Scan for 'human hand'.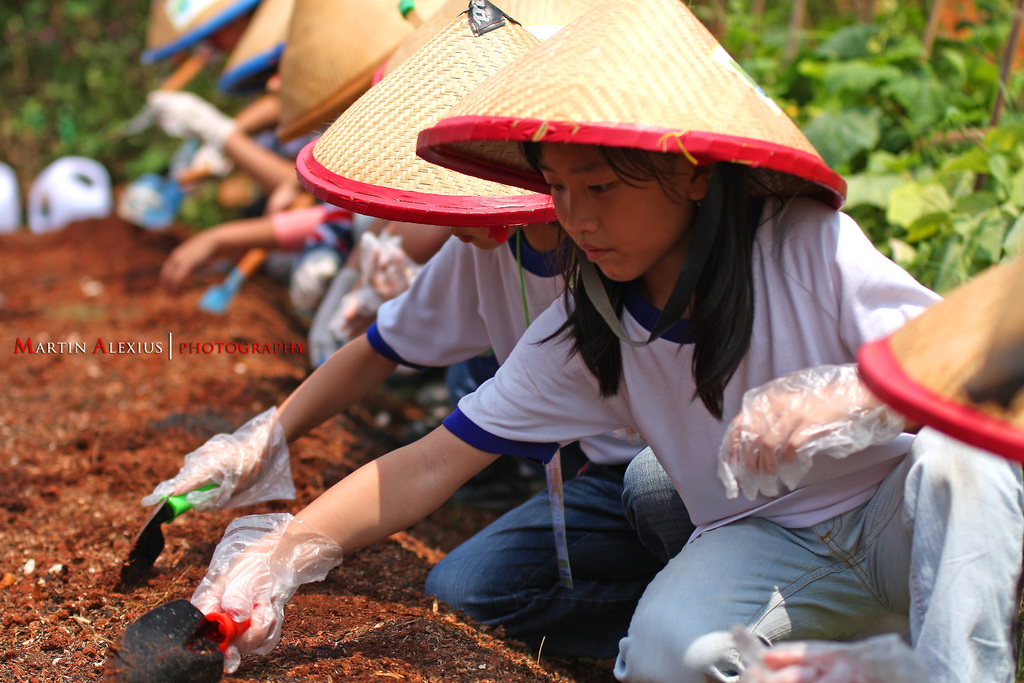
Scan result: left=746, top=643, right=886, bottom=682.
